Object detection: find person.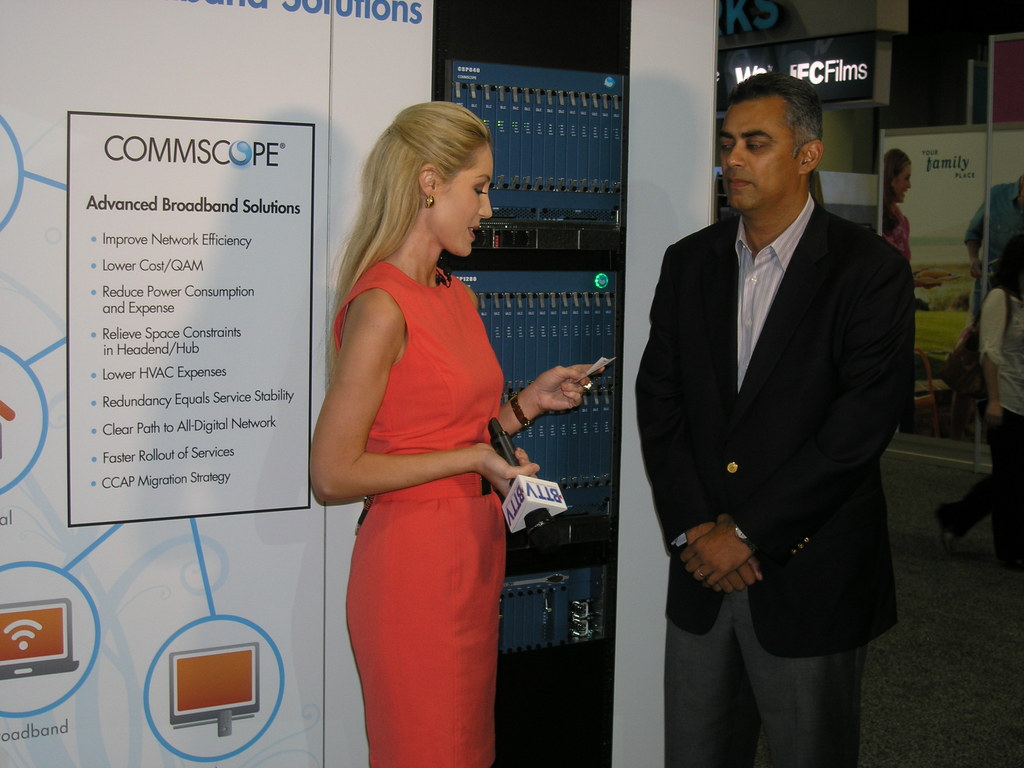
x1=308, y1=98, x2=611, y2=767.
